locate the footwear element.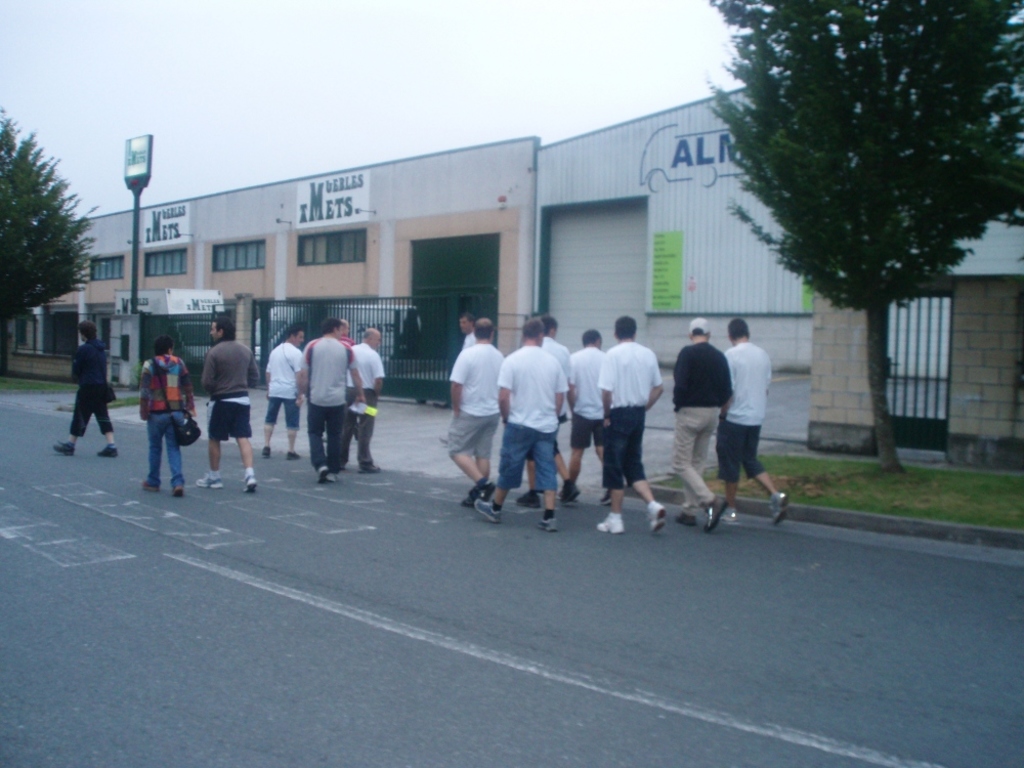
Element bbox: 171, 479, 186, 504.
